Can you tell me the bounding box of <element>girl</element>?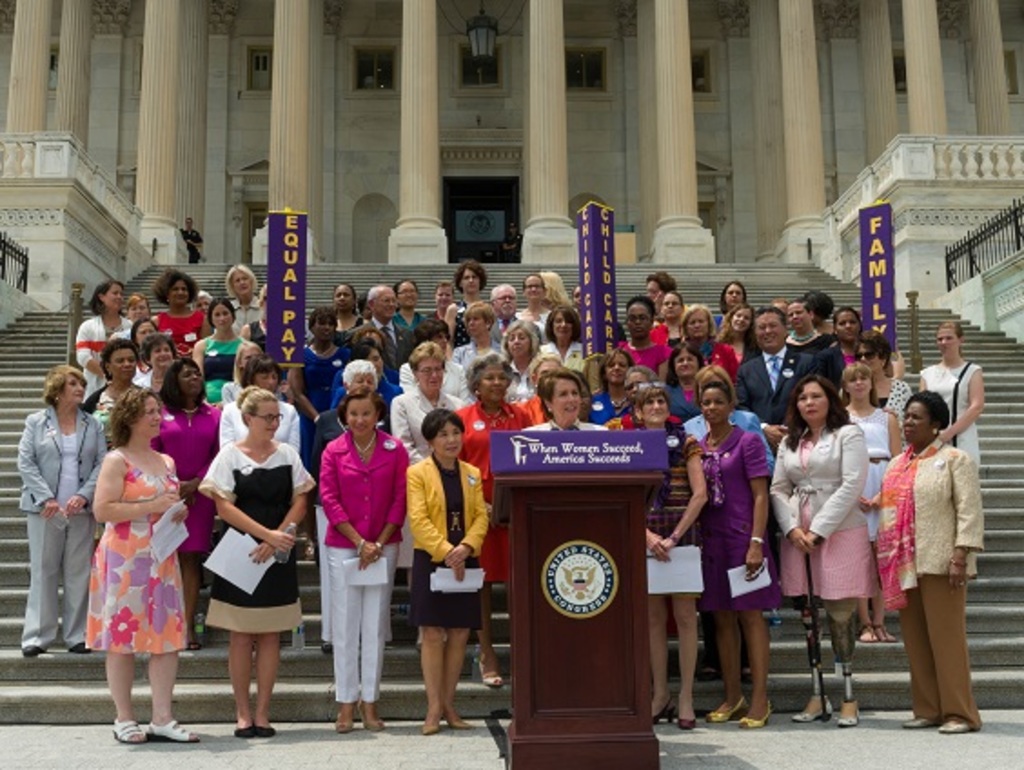
rect(229, 254, 269, 347).
